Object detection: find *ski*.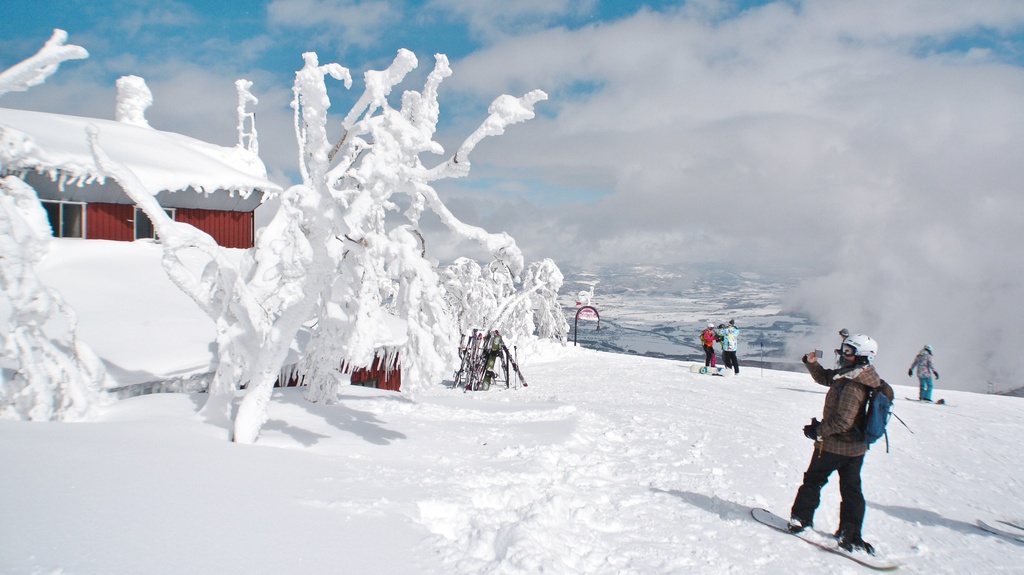
bbox=[742, 495, 904, 571].
